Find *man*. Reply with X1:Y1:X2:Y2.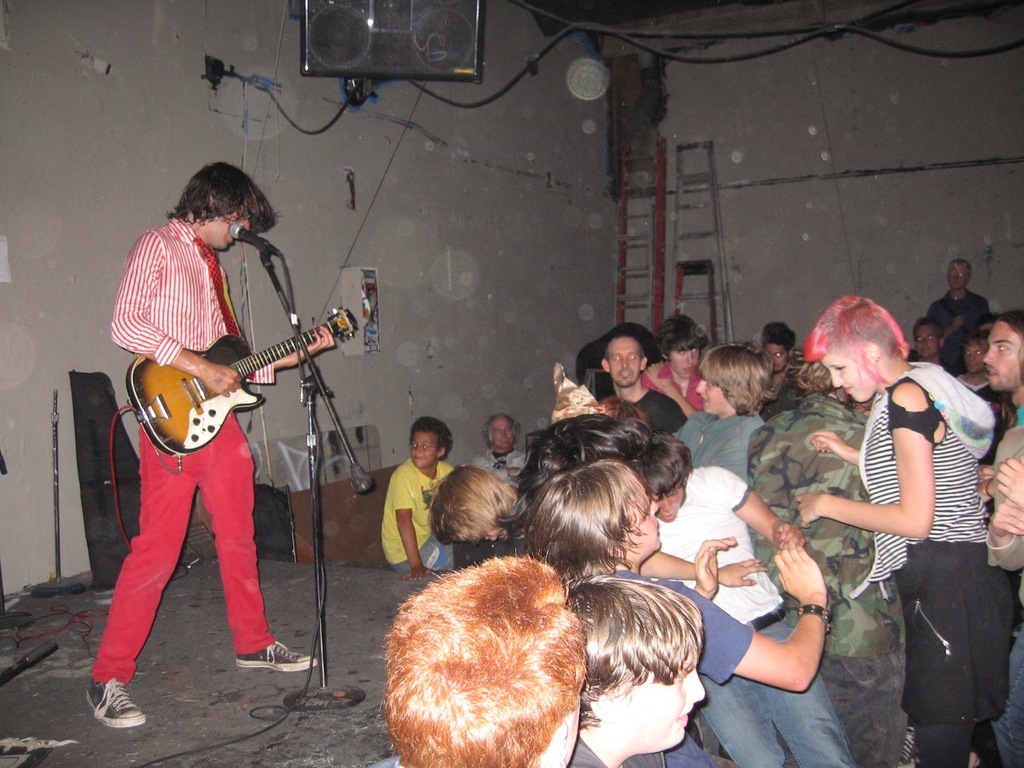
601:329:690:431.
